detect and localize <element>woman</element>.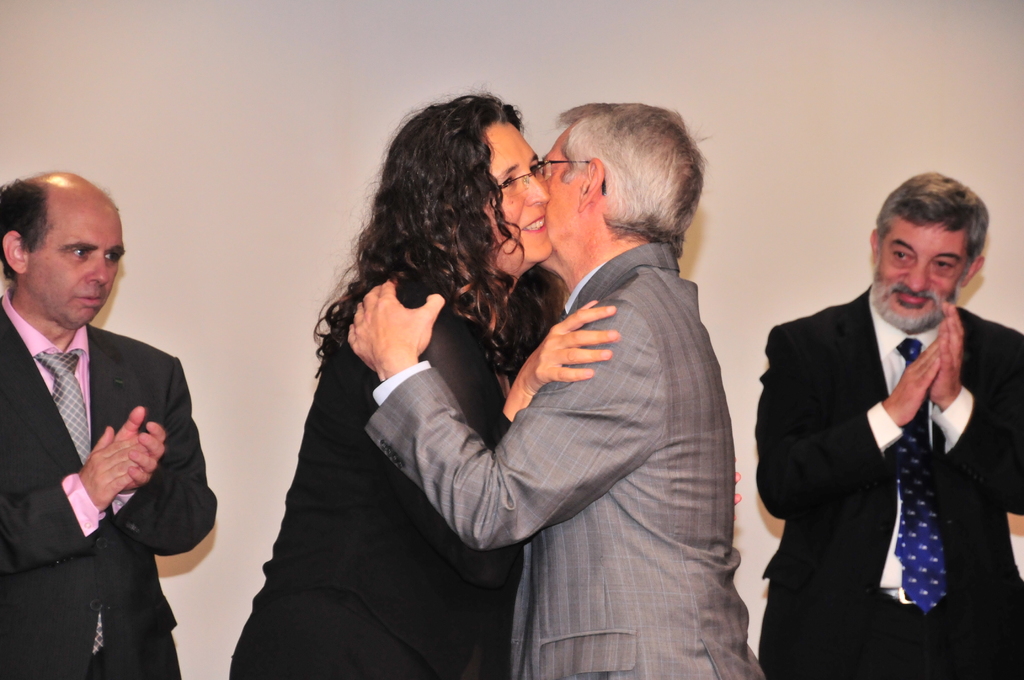
Localized at (226,94,622,679).
